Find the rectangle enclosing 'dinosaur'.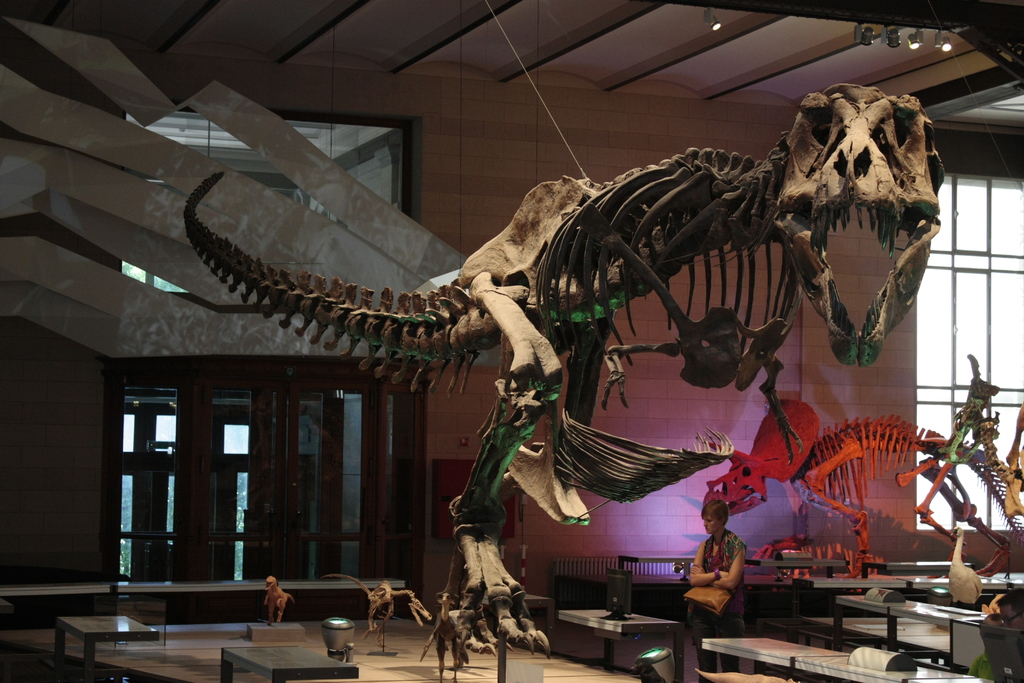
BBox(181, 79, 948, 678).
